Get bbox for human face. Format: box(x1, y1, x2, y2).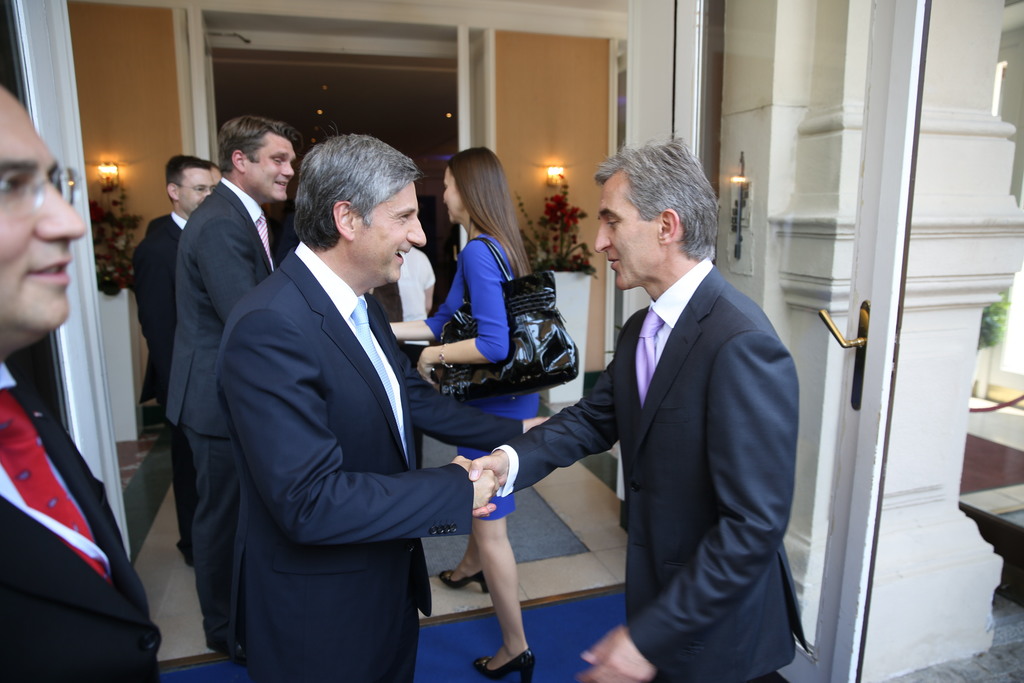
box(594, 175, 659, 292).
